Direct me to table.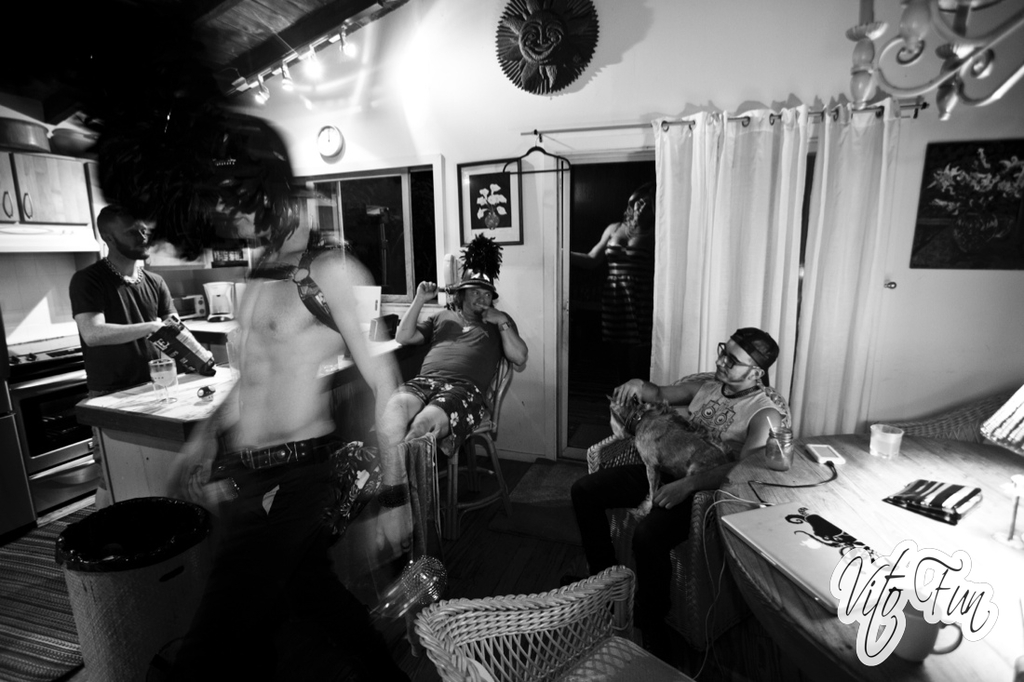
Direction: x1=672 y1=409 x2=1005 y2=681.
